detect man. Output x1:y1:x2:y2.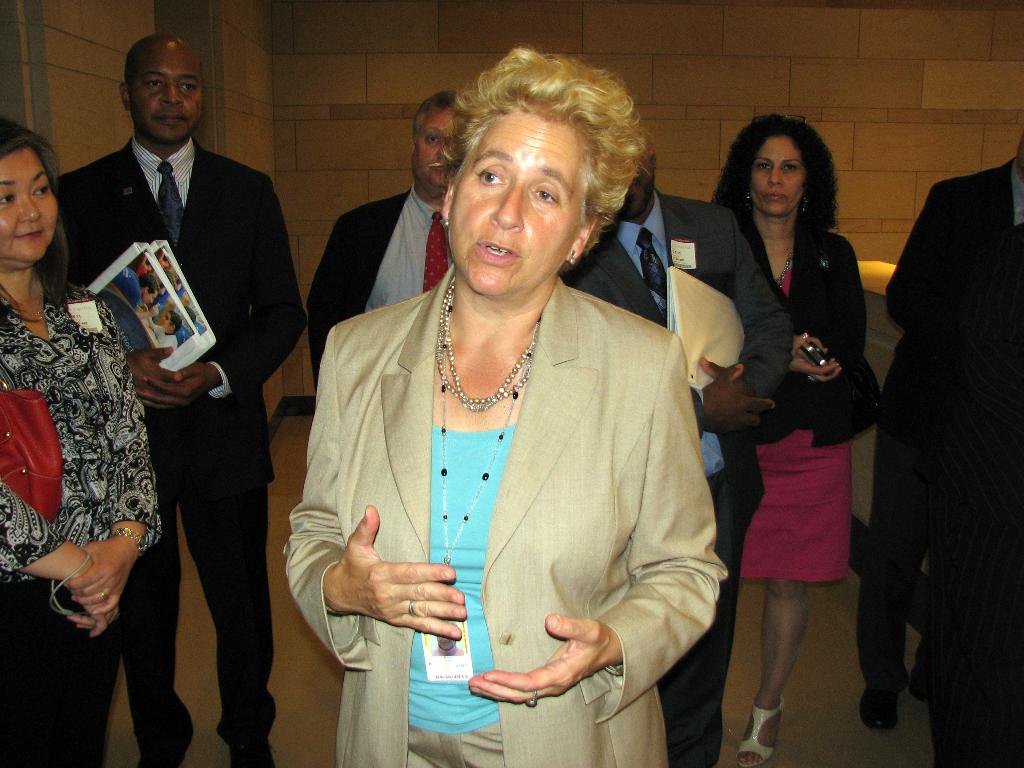
554:124:802:767.
